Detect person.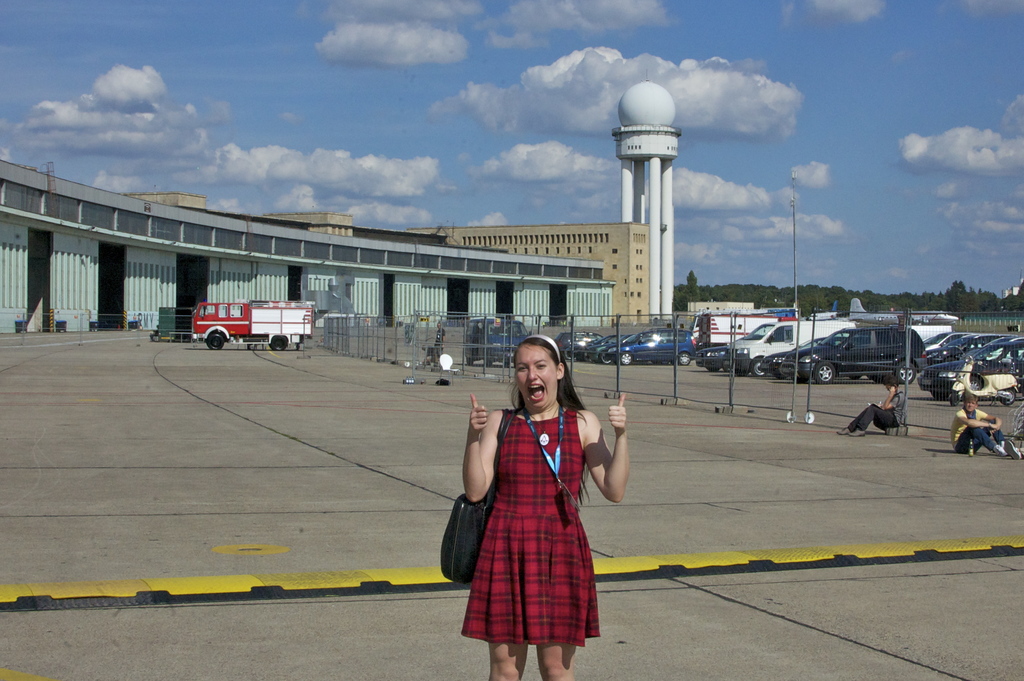
Detected at {"left": 836, "top": 367, "right": 910, "bottom": 443}.
